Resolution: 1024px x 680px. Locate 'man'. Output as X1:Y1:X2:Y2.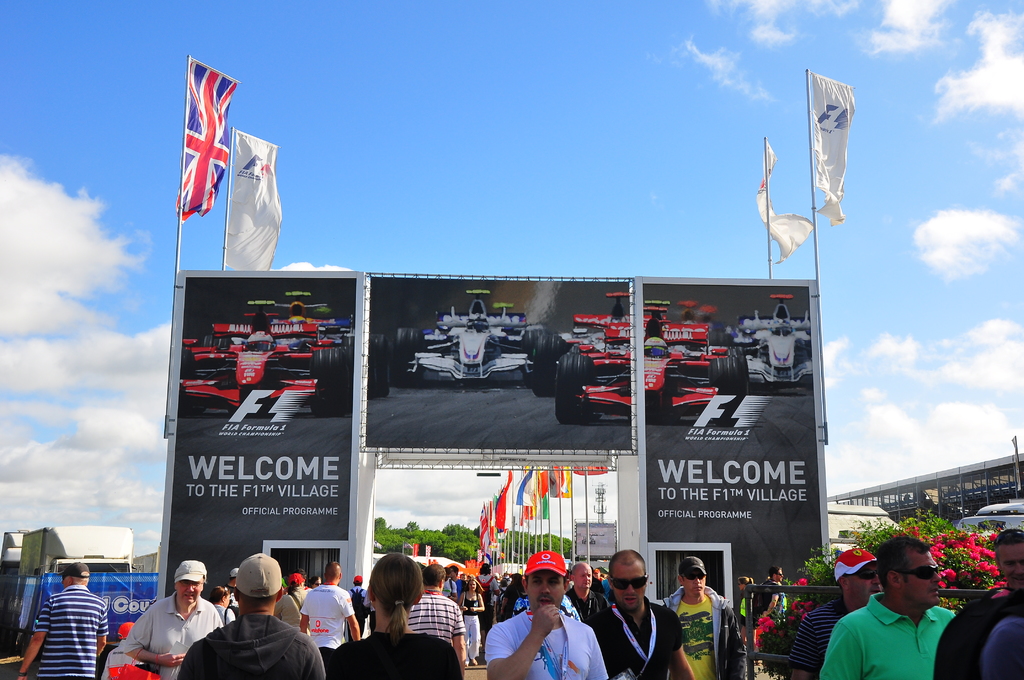
17:558:108:677.
